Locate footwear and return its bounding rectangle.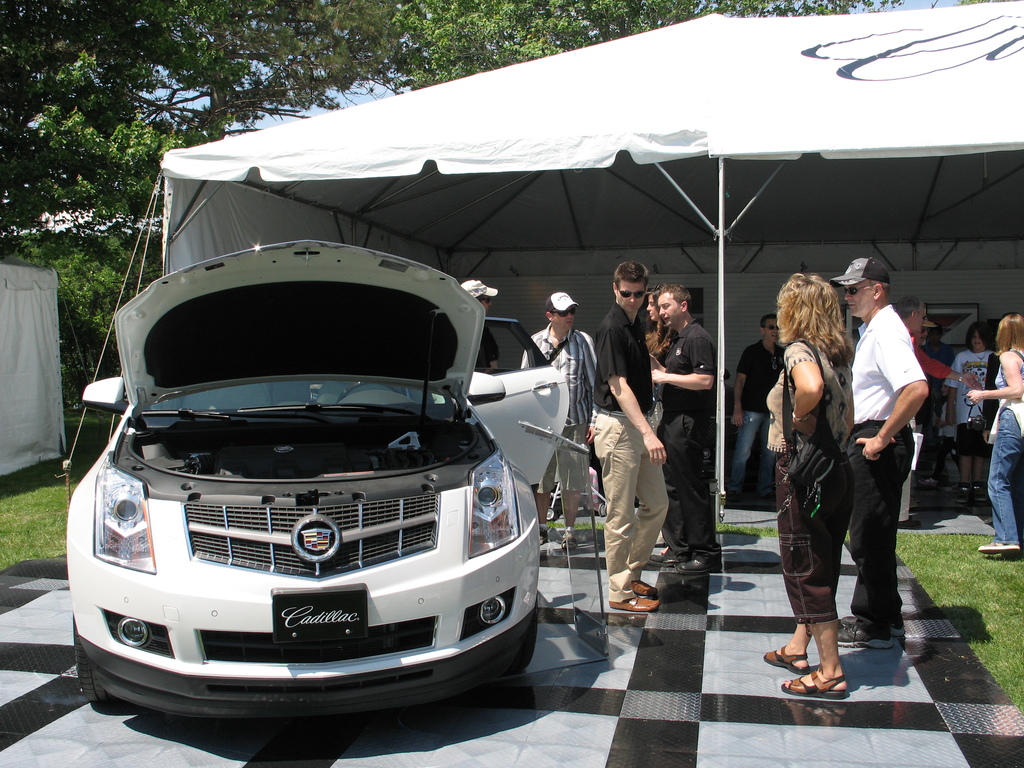
box(761, 491, 778, 501).
